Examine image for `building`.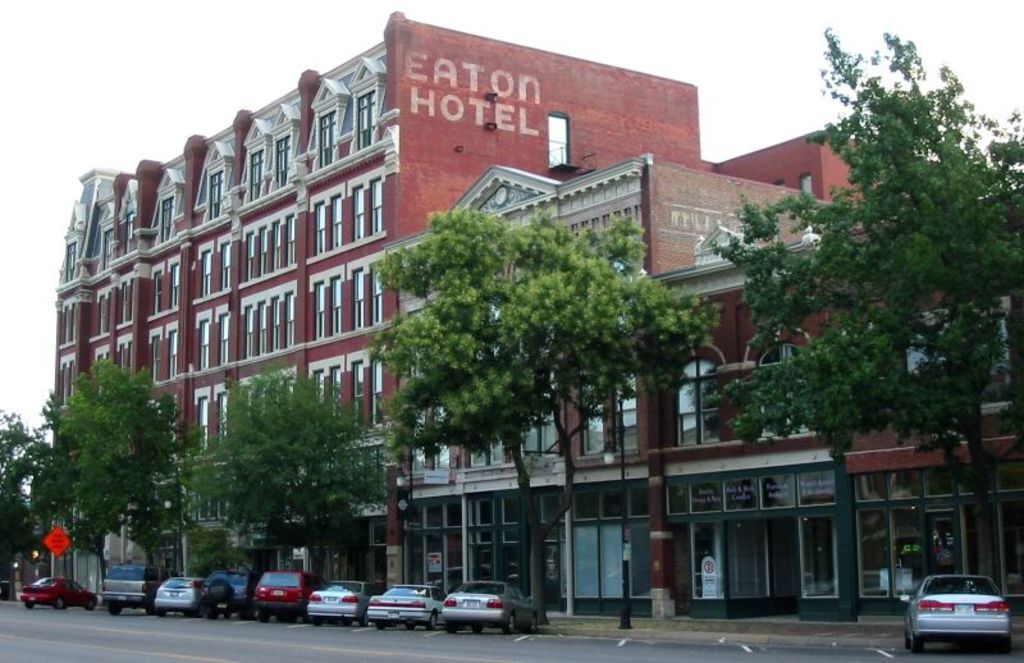
Examination result: bbox(385, 165, 835, 618).
